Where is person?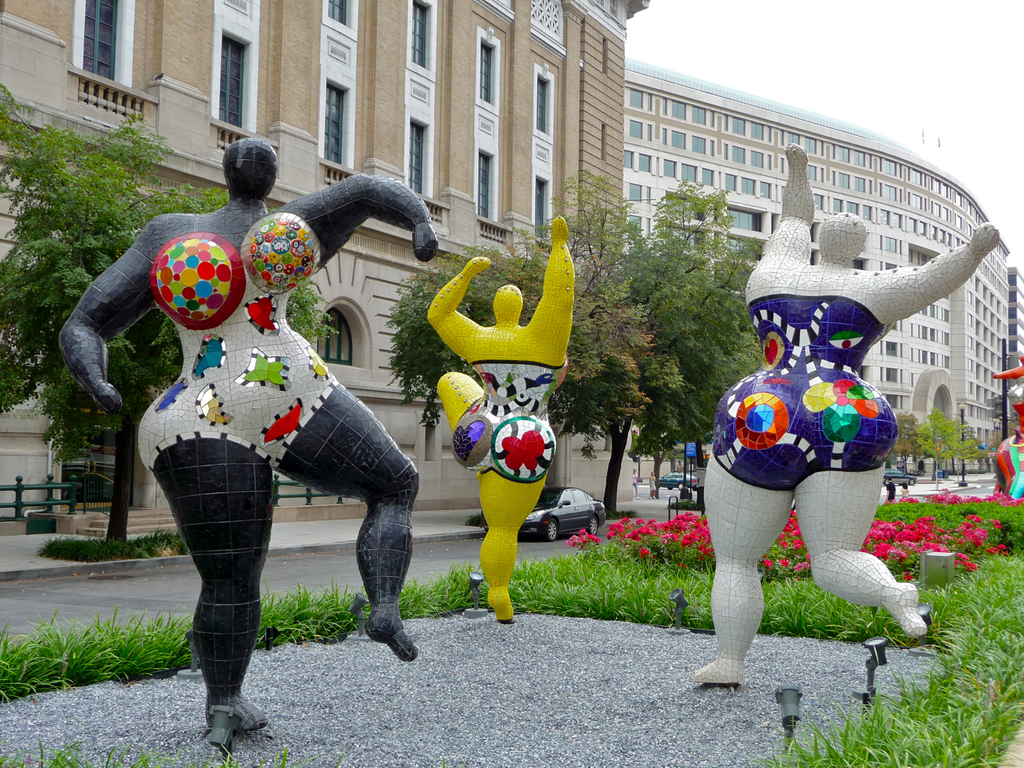
rect(632, 469, 639, 500).
